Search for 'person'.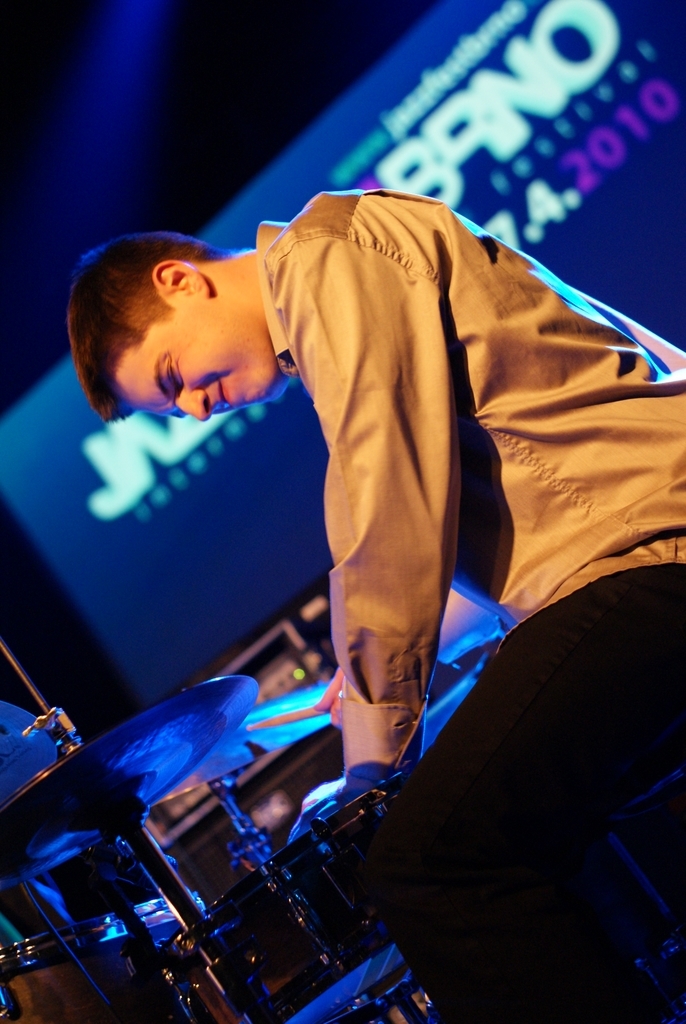
Found at (85,100,640,968).
